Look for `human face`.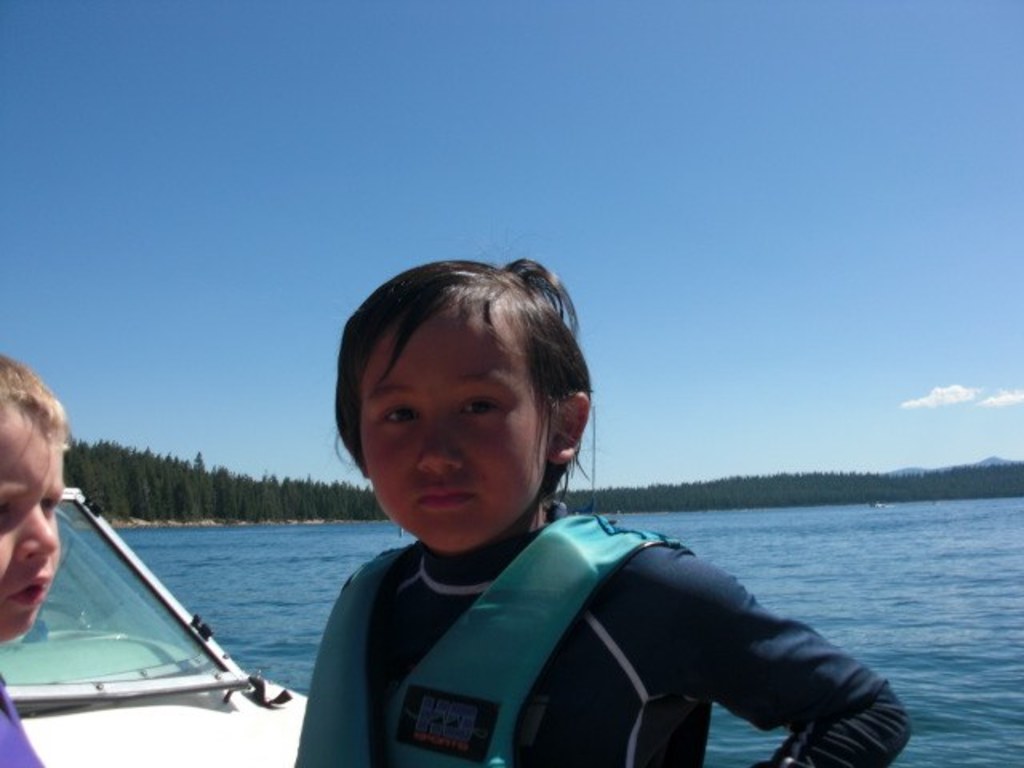
Found: 347,298,552,555.
